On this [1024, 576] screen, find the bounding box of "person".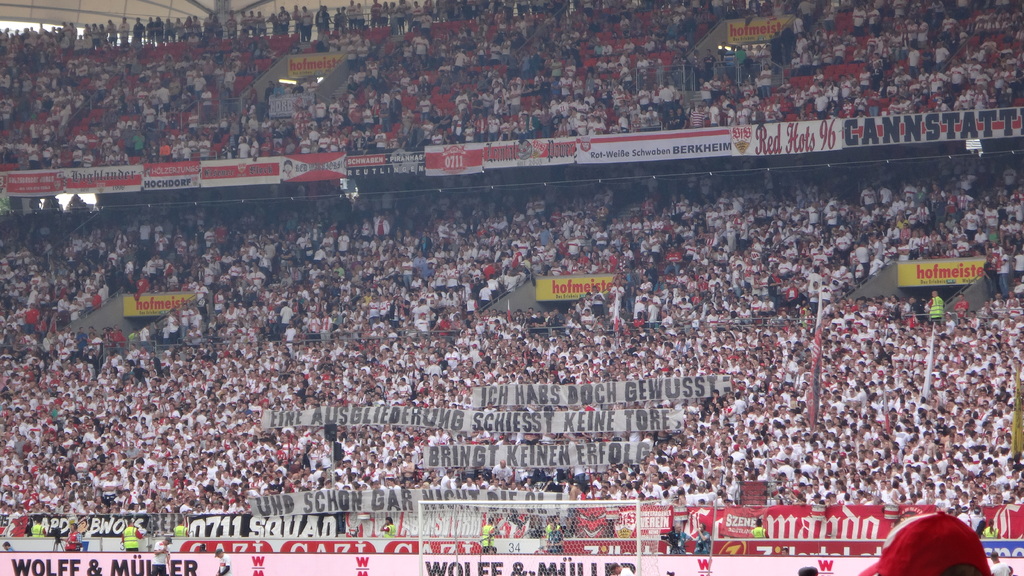
Bounding box: box=[58, 523, 84, 552].
